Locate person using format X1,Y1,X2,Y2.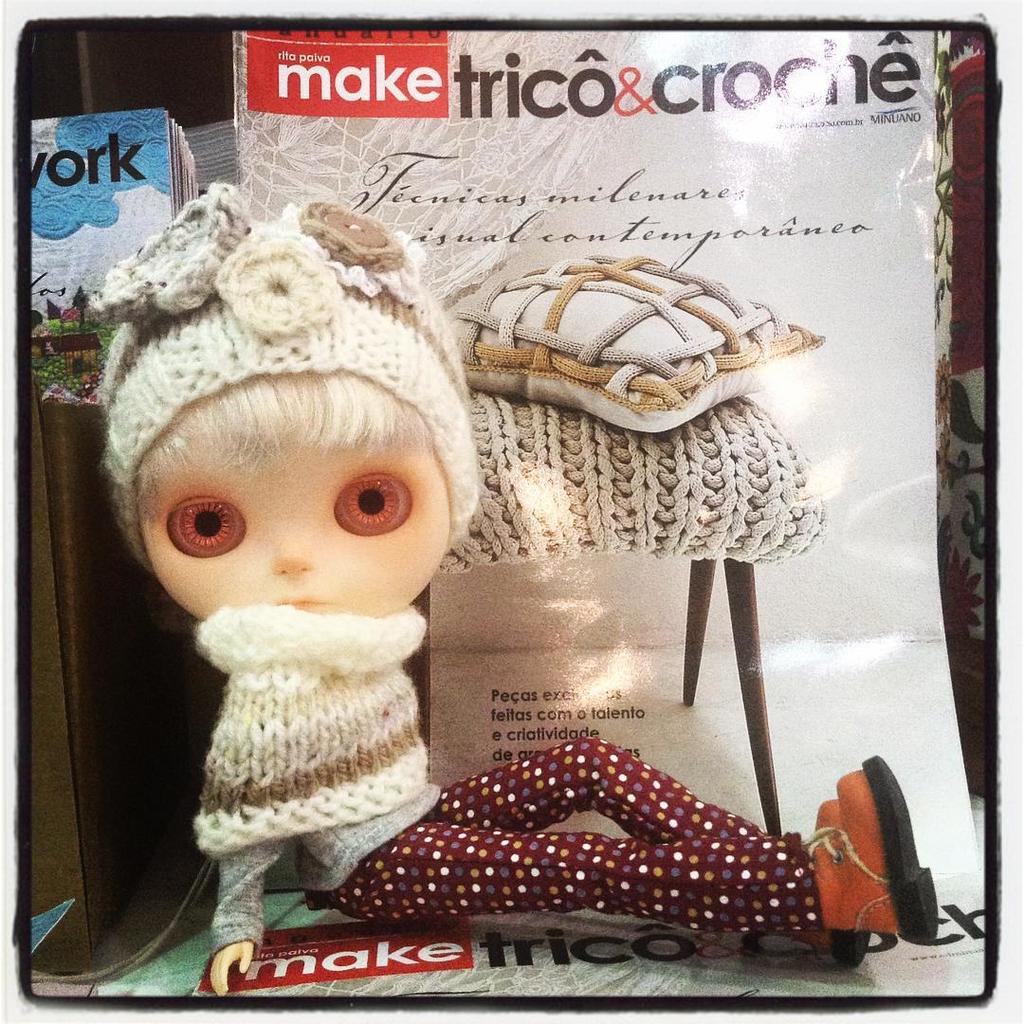
85,183,938,999.
